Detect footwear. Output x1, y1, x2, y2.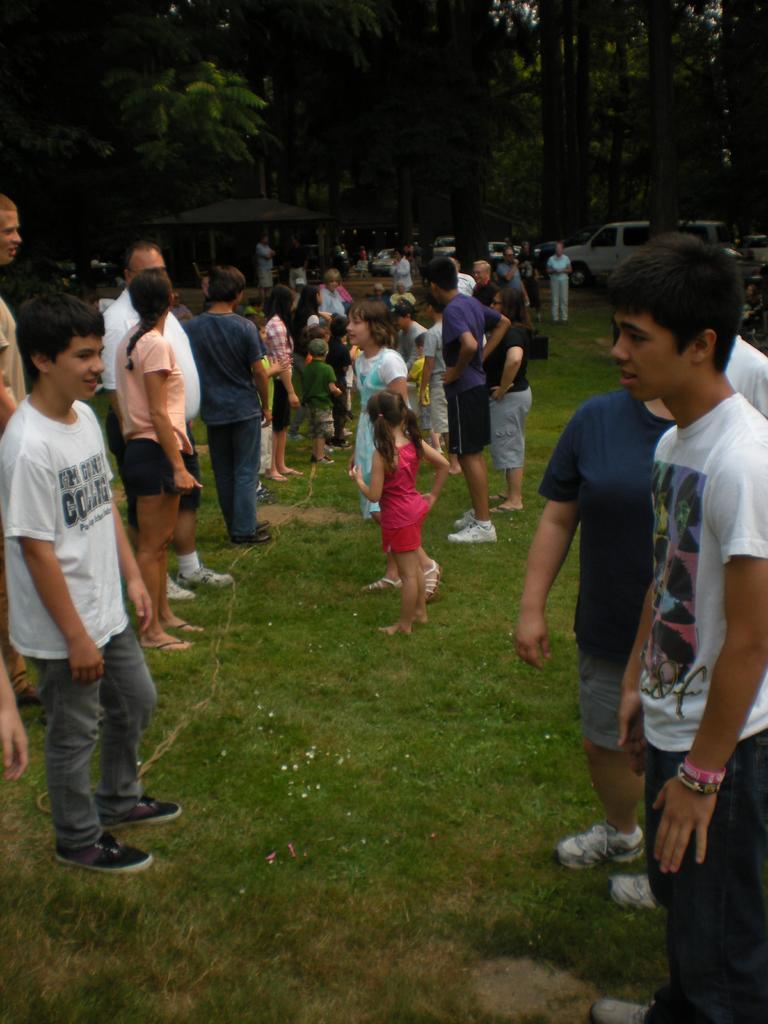
157, 623, 205, 630.
